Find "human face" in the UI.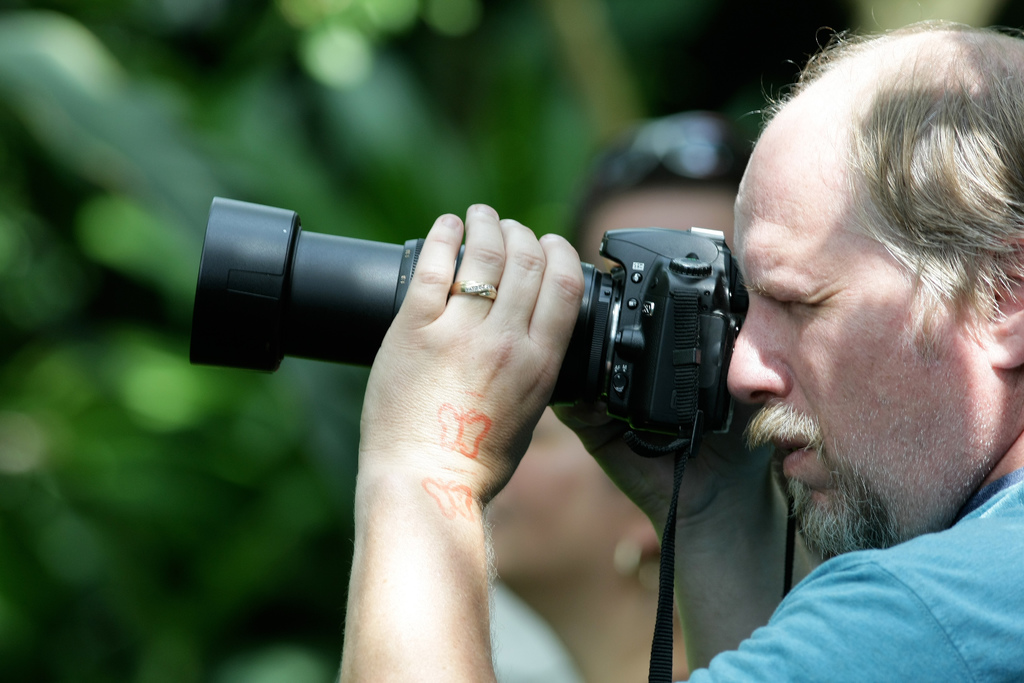
UI element at <box>481,409,637,590</box>.
